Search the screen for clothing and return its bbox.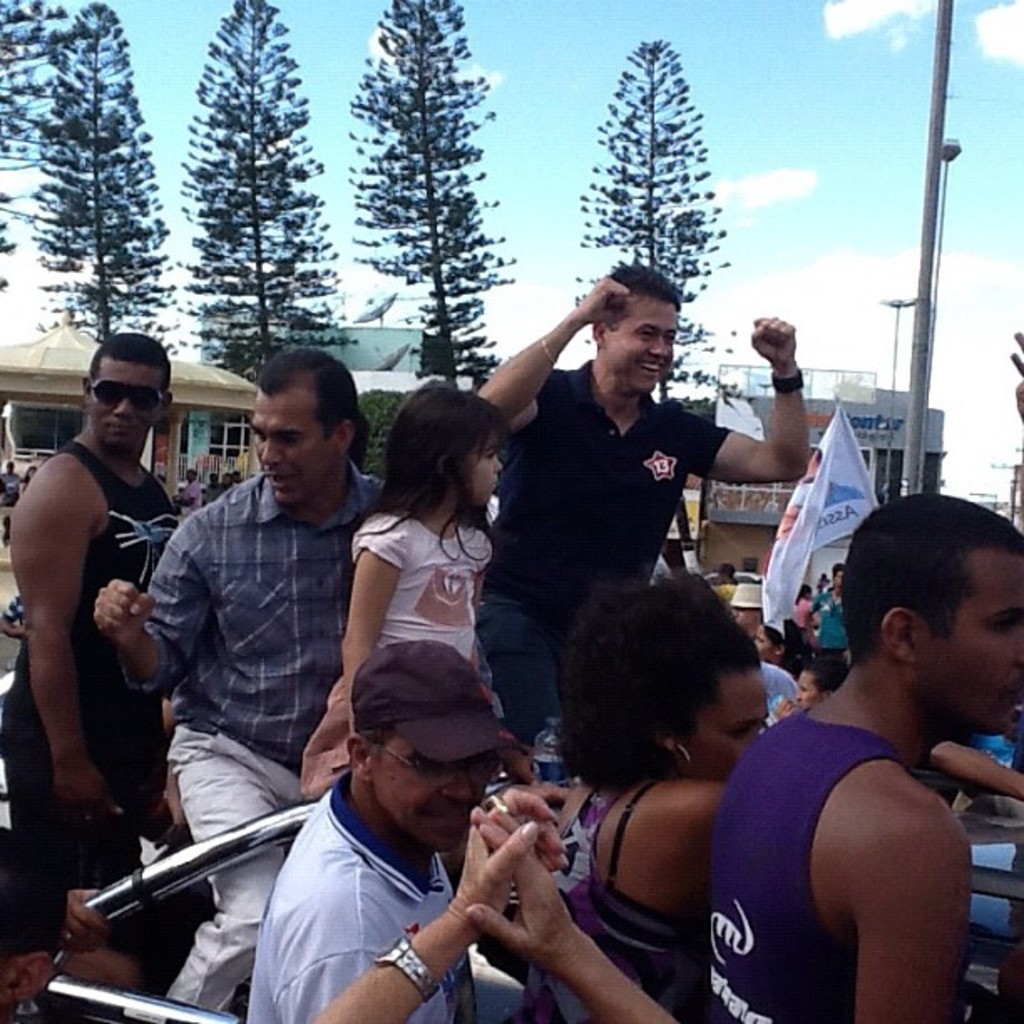
Found: {"left": 306, "top": 510, "right": 494, "bottom": 801}.
